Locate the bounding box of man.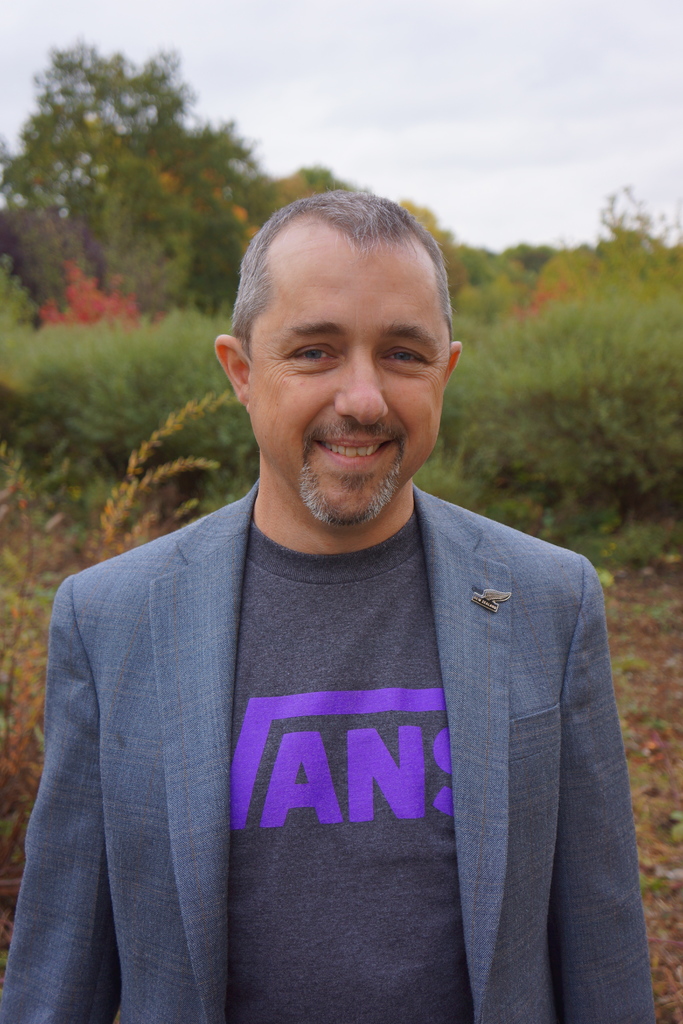
Bounding box: (38, 147, 675, 1020).
